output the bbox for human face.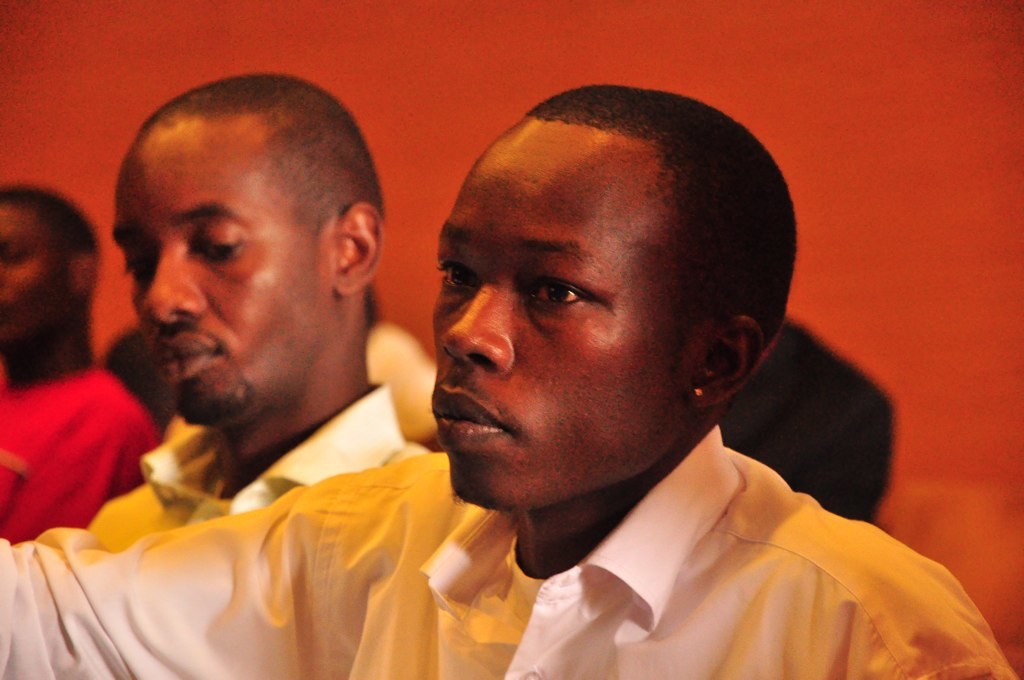
[left=108, top=135, right=330, bottom=436].
